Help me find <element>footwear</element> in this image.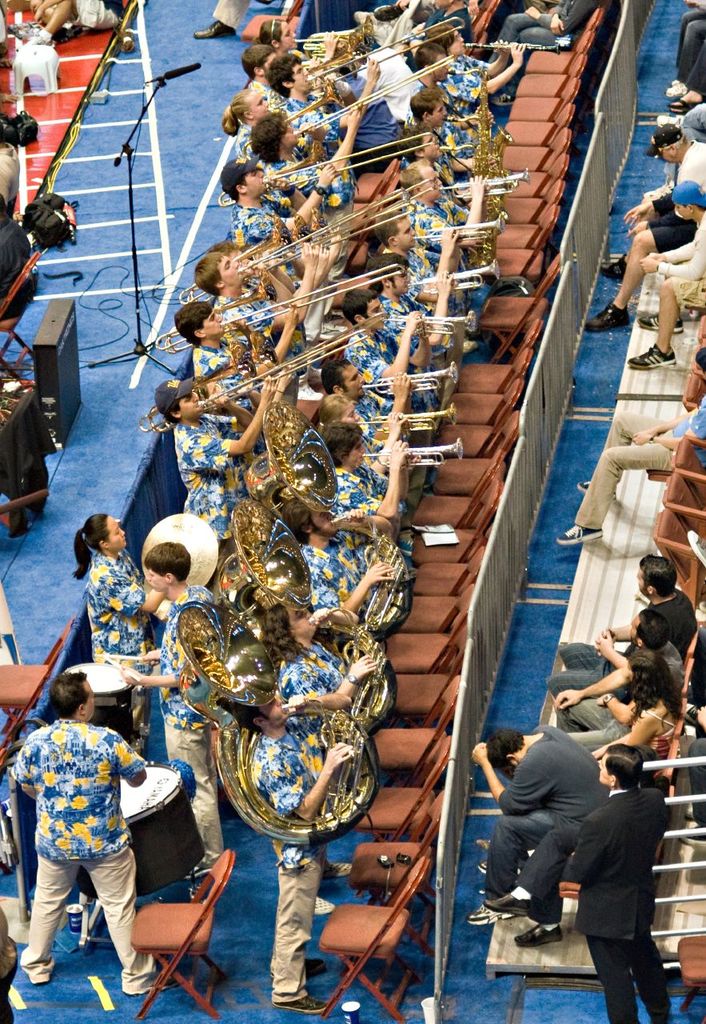
Found it: bbox=(315, 897, 335, 914).
